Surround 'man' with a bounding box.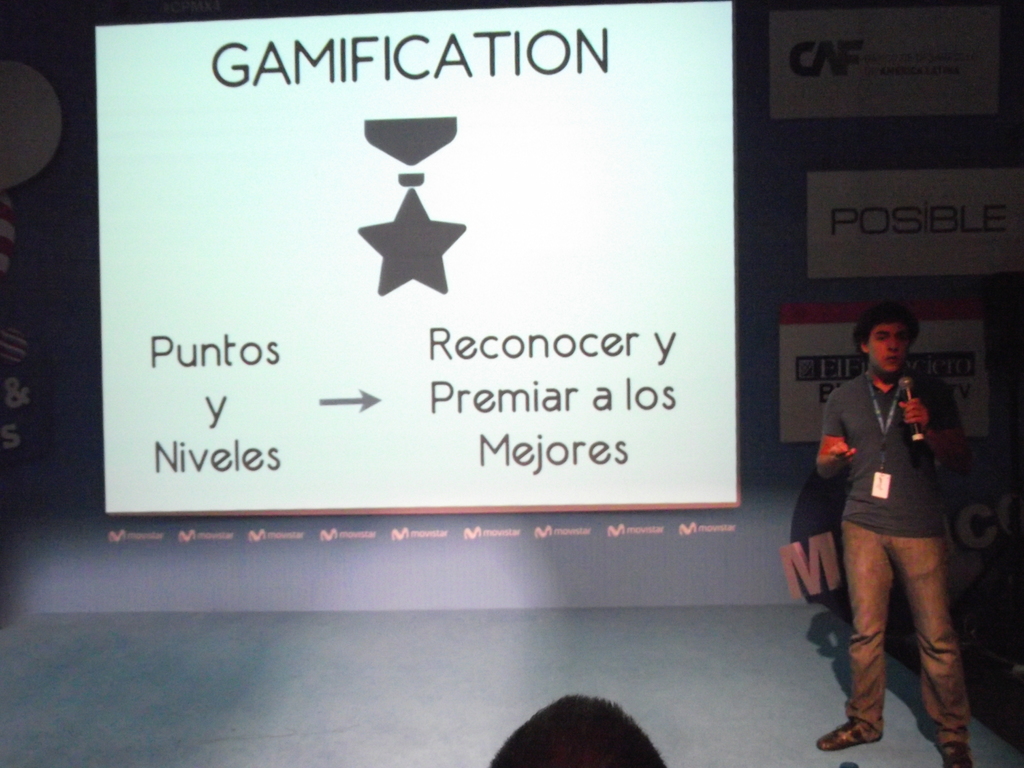
[x1=818, y1=300, x2=974, y2=767].
